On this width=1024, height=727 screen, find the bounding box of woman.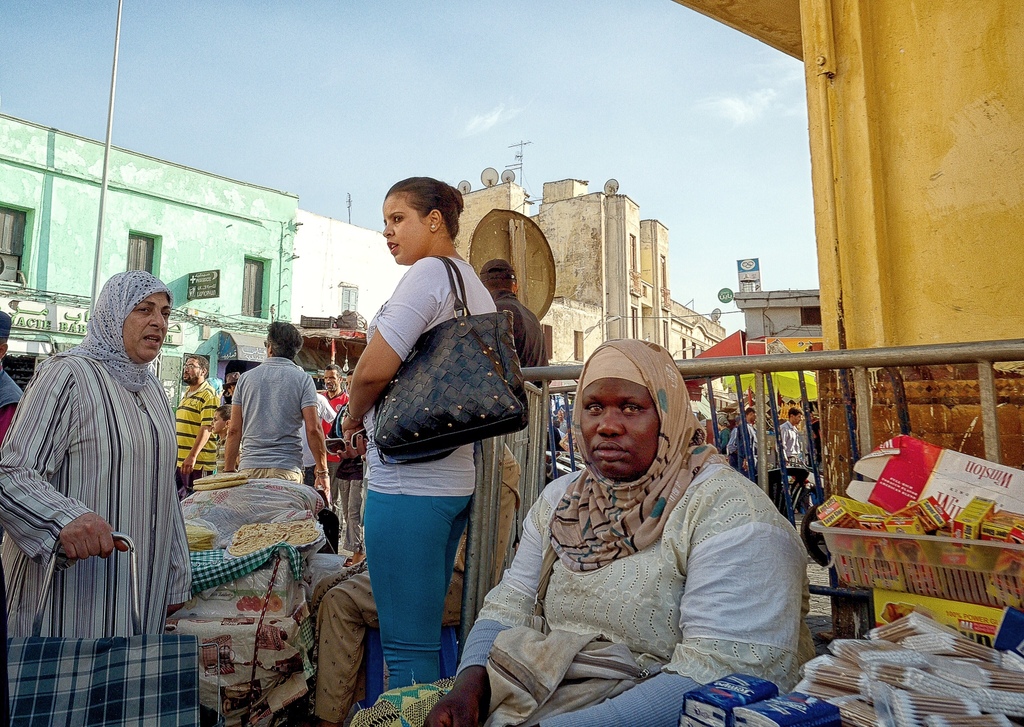
Bounding box: l=474, t=326, r=779, b=710.
